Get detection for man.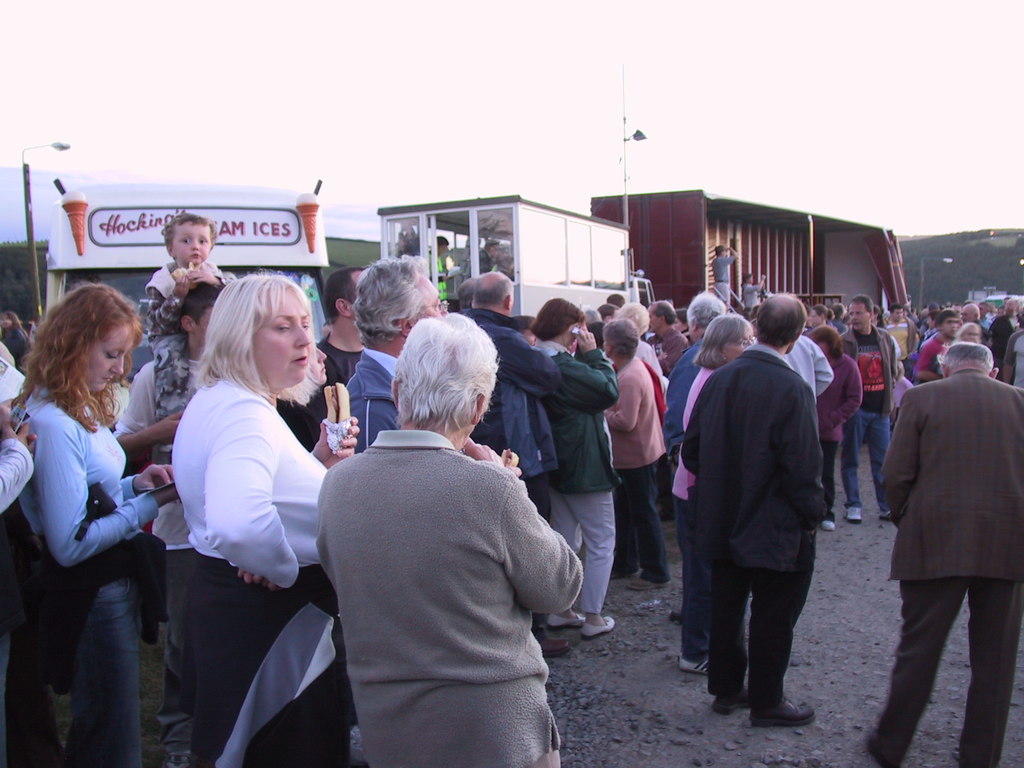
Detection: [344, 255, 448, 455].
